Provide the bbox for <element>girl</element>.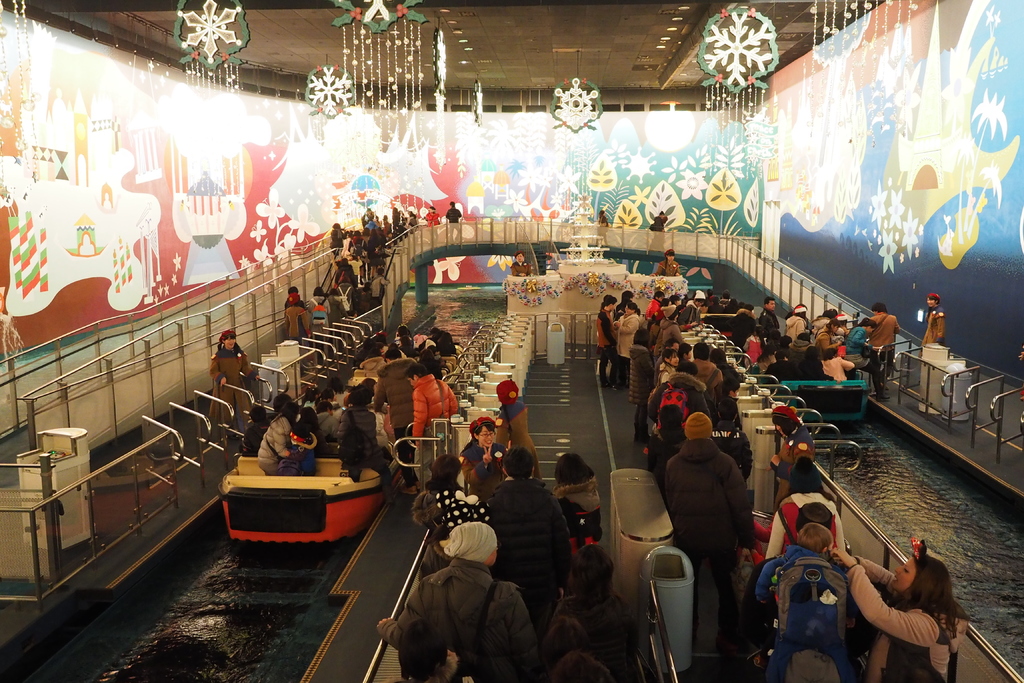
<region>459, 415, 508, 502</region>.
